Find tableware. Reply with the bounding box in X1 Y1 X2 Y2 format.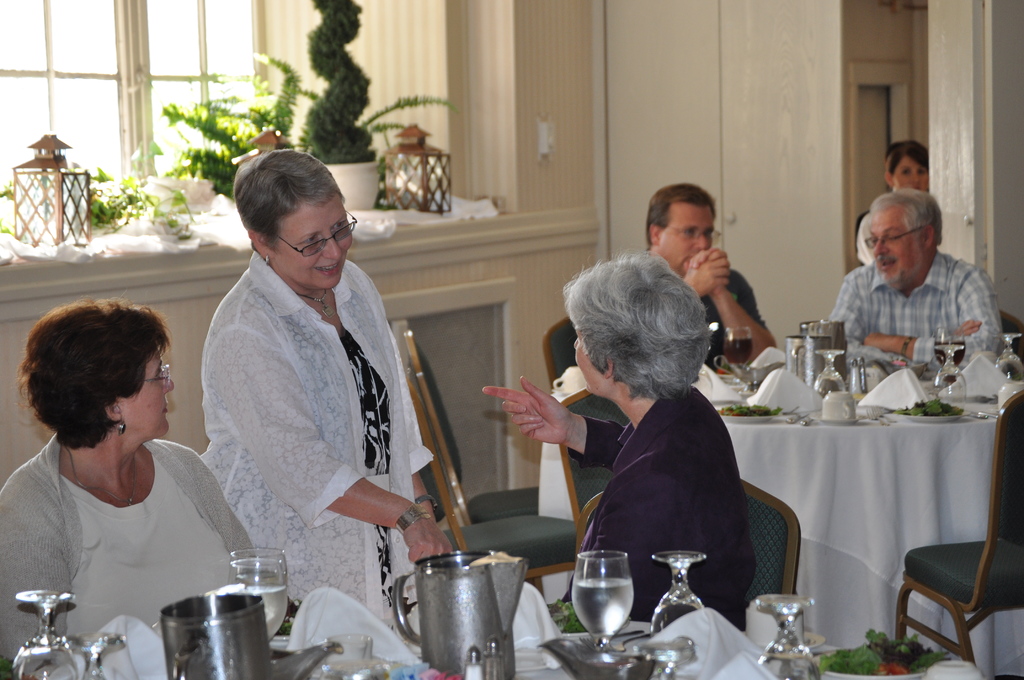
813 349 845 393.
